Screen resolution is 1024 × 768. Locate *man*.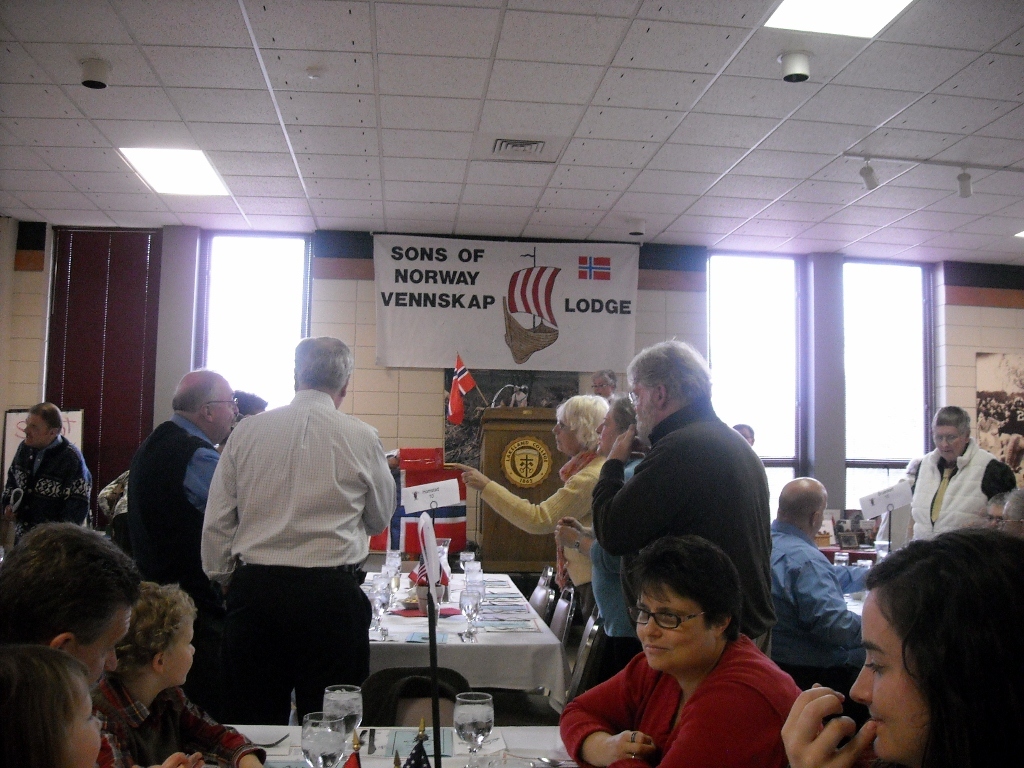
0, 400, 96, 550.
